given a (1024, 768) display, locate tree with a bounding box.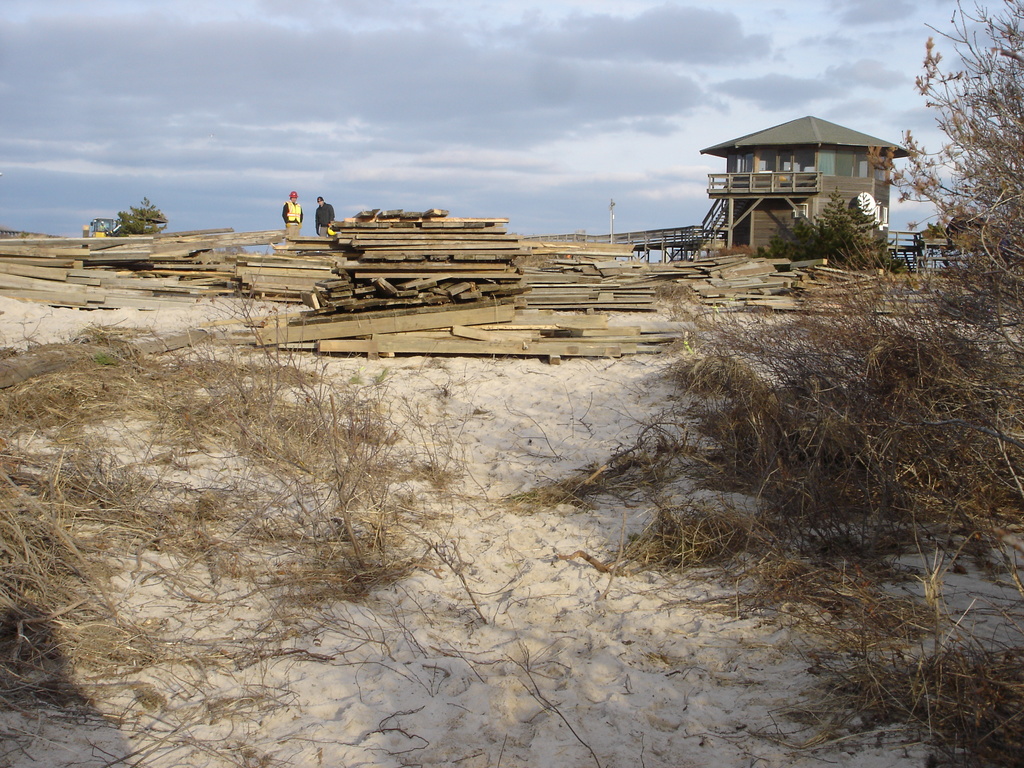
Located: <box>758,188,903,268</box>.
